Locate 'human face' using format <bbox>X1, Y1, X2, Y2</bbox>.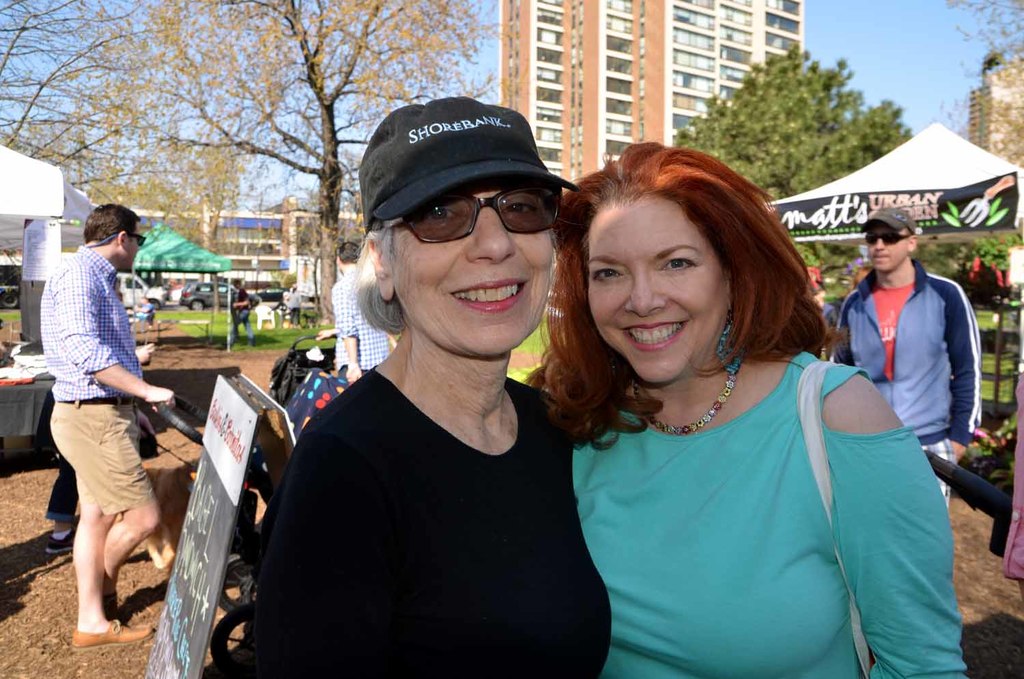
<bbox>391, 184, 552, 361</bbox>.
